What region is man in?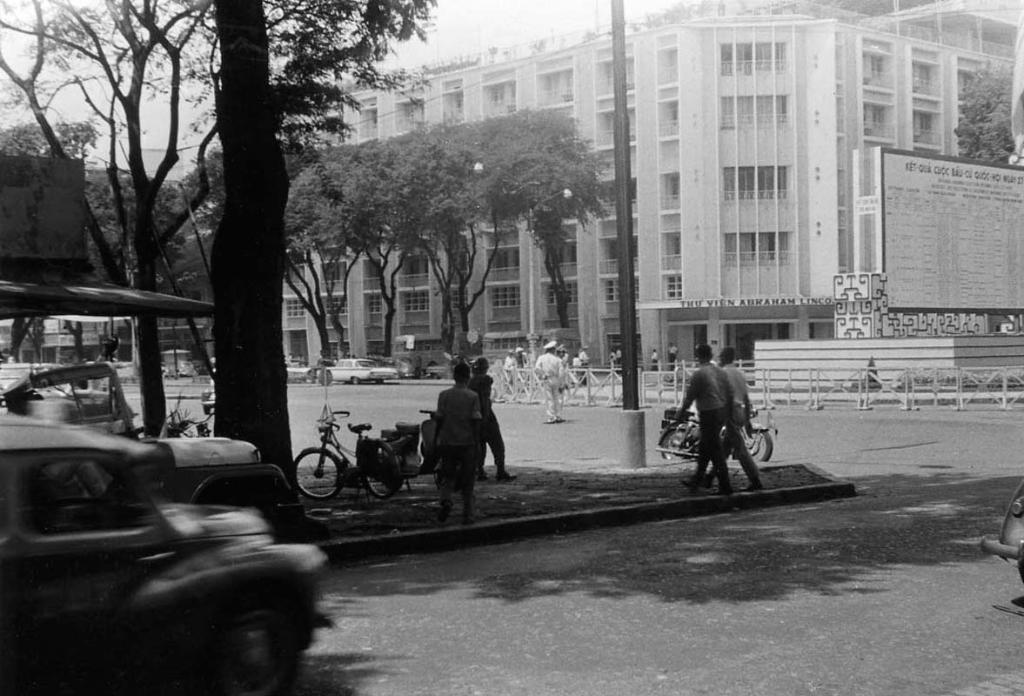
{"x1": 533, "y1": 338, "x2": 562, "y2": 420}.
